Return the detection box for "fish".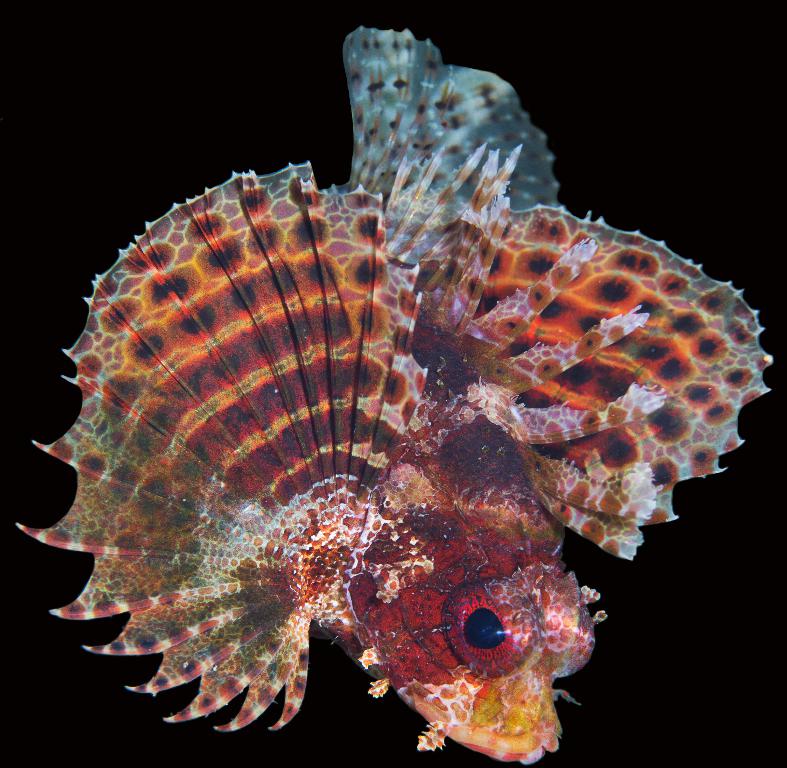
bbox=[0, 29, 755, 738].
